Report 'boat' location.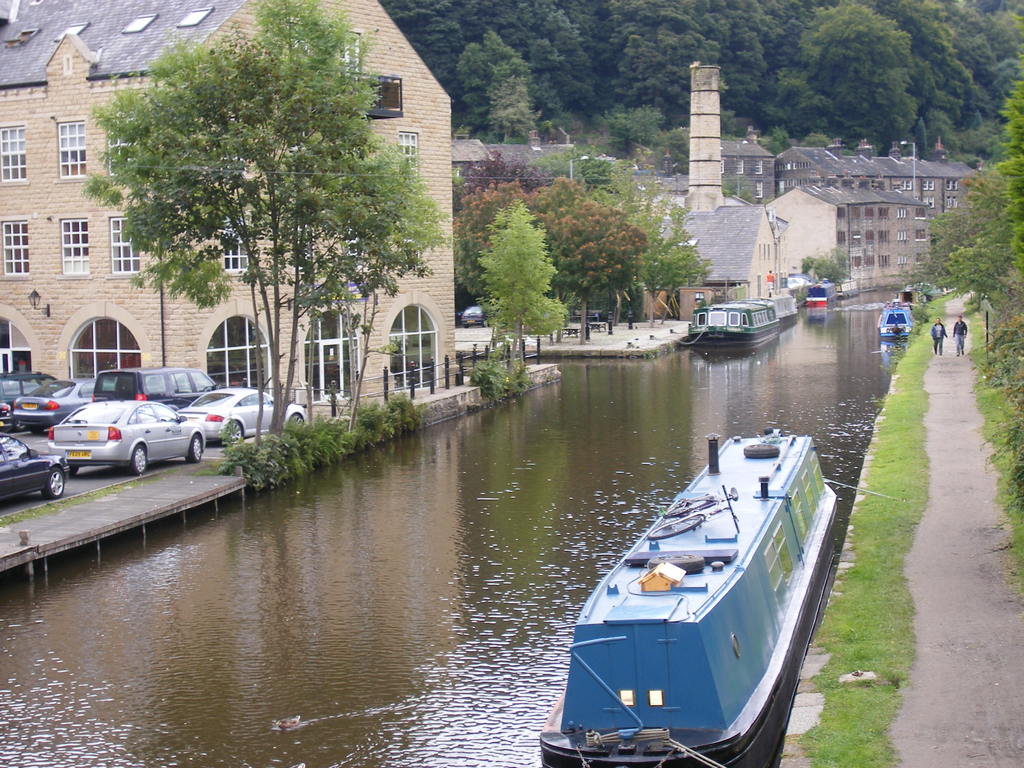
Report: detection(805, 283, 840, 321).
